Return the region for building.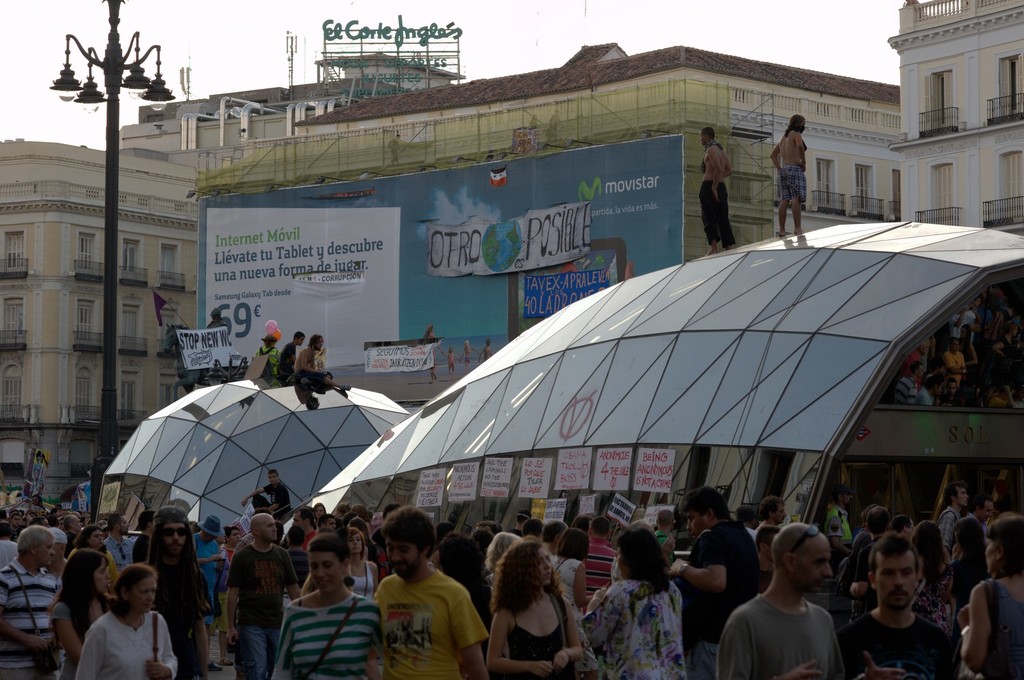
x1=0, y1=40, x2=903, y2=514.
